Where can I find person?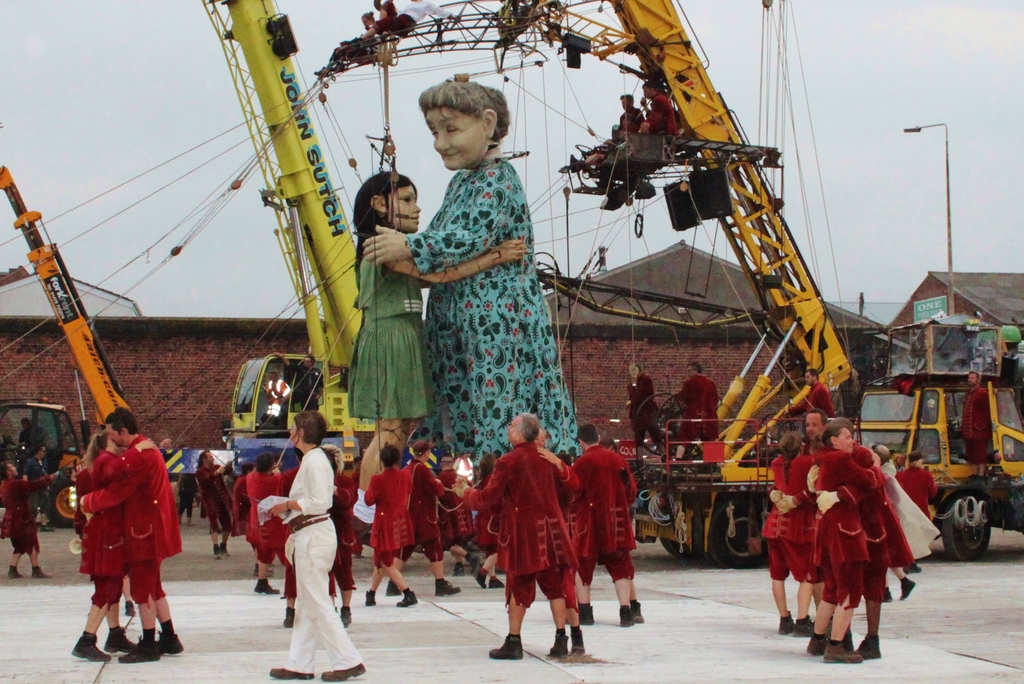
You can find it at <bbox>457, 412, 579, 651</bbox>.
